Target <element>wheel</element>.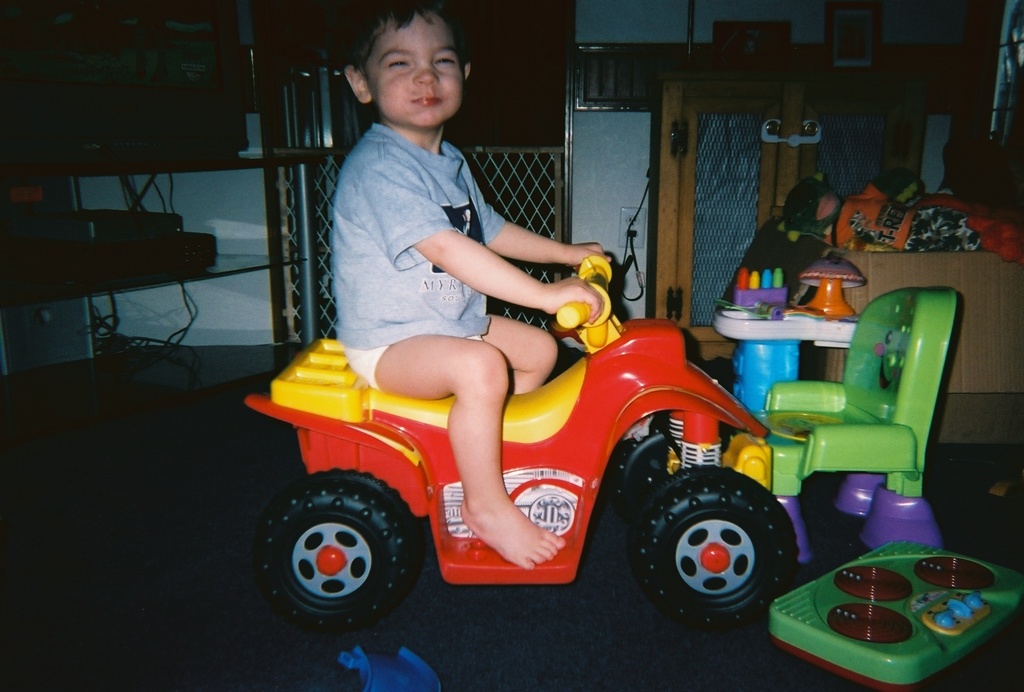
Target region: pyautogui.locateOnScreen(634, 468, 801, 637).
